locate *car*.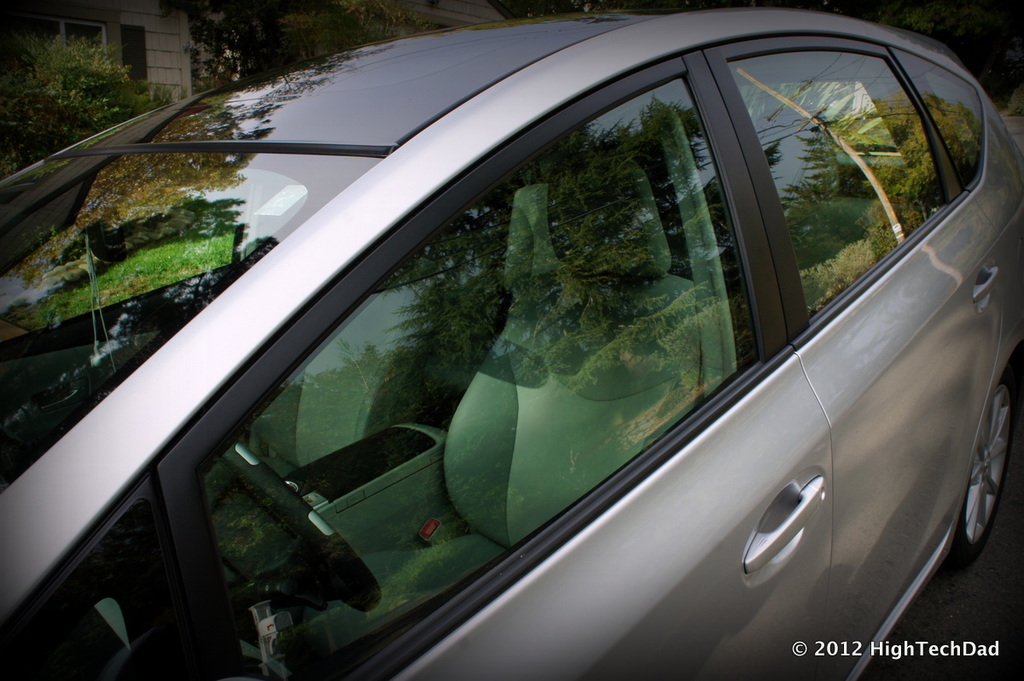
Bounding box: [51, 0, 1023, 680].
